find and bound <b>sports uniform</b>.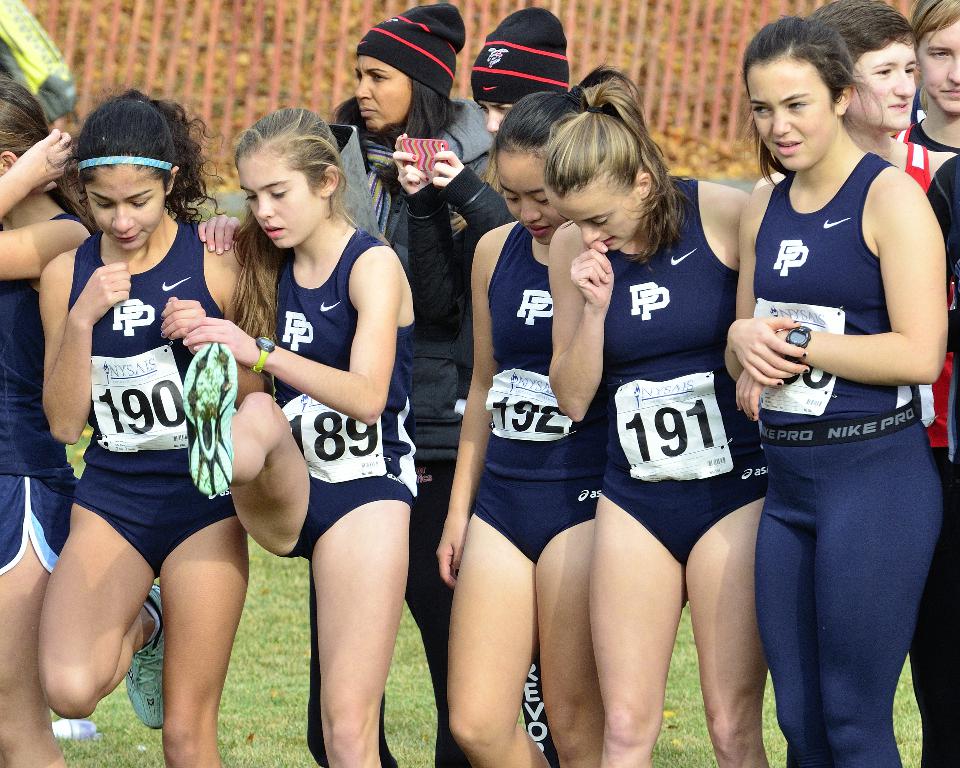
Bound: (889, 133, 947, 449).
